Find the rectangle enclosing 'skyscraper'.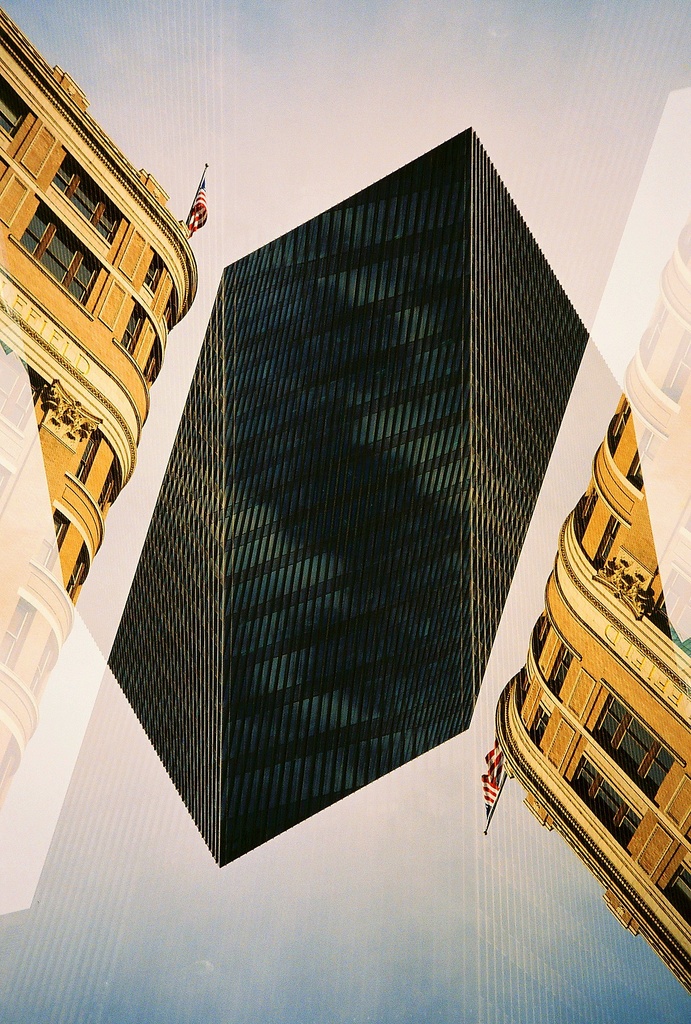
[left=0, top=130, right=690, bottom=1023].
